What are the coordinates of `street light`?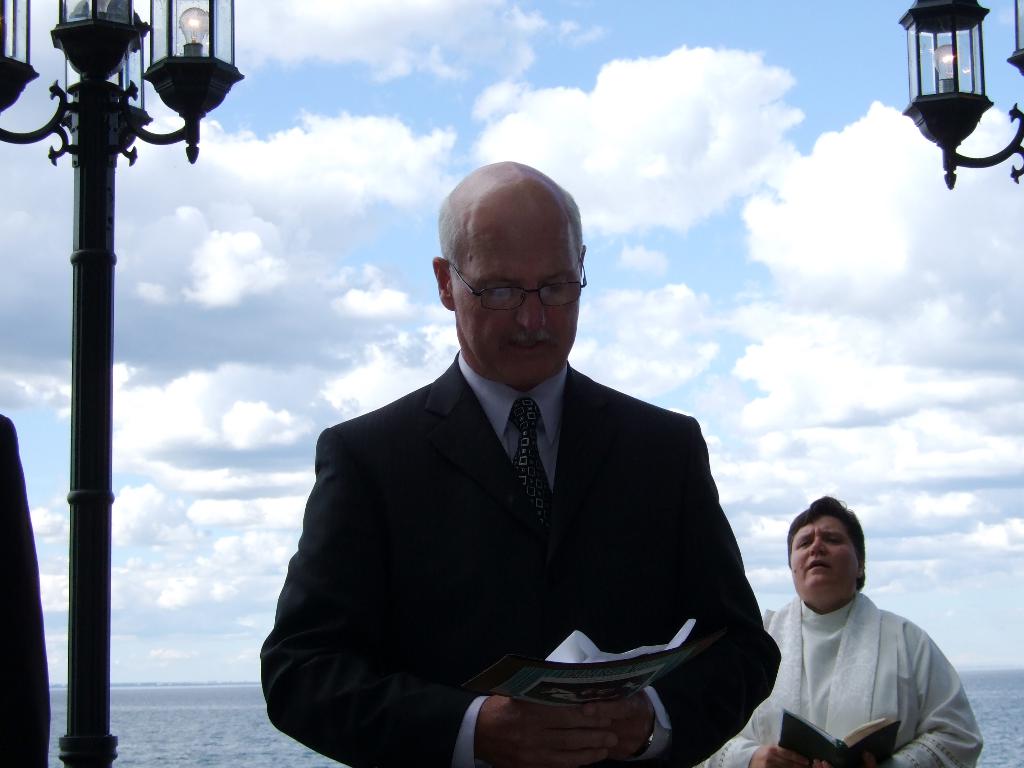
10 1 226 720.
